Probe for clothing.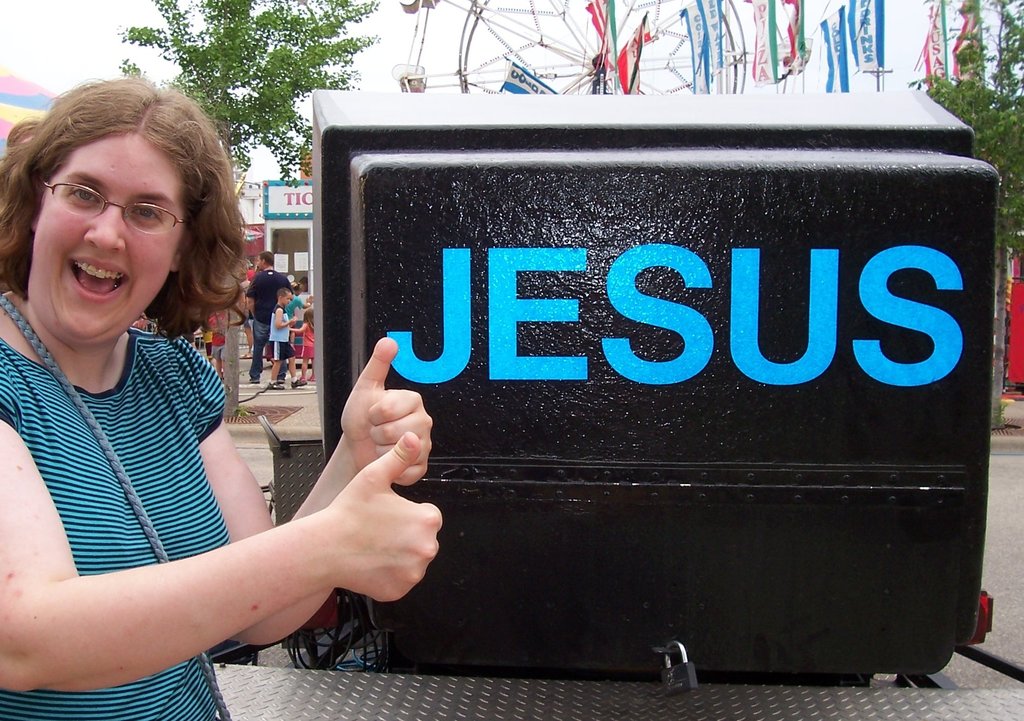
Probe result: box=[270, 302, 296, 361].
